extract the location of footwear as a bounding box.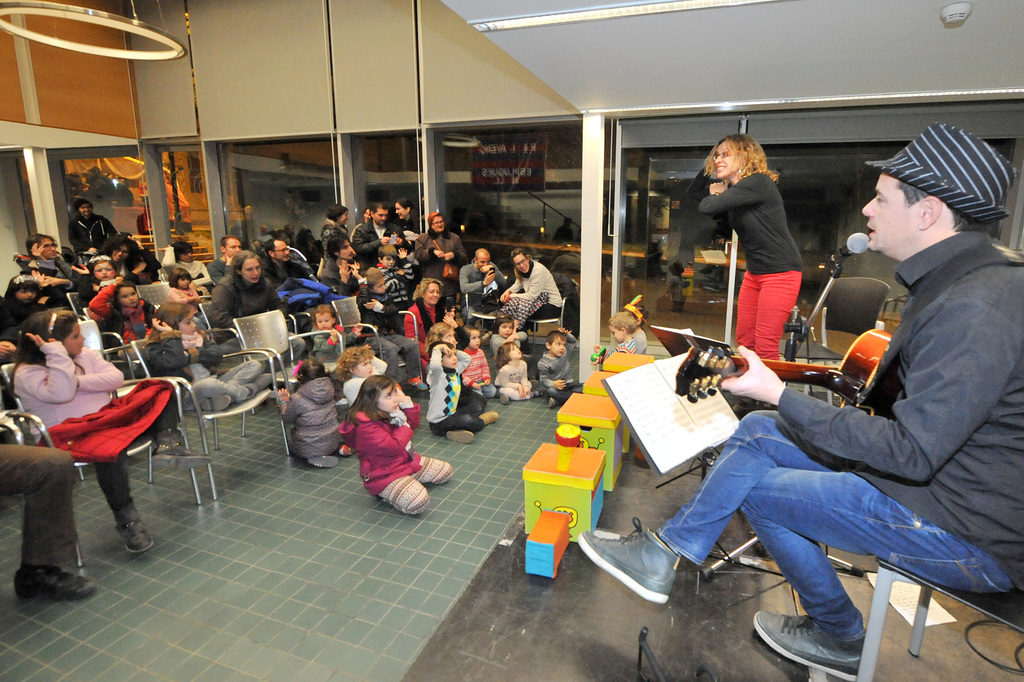
(147,433,213,469).
